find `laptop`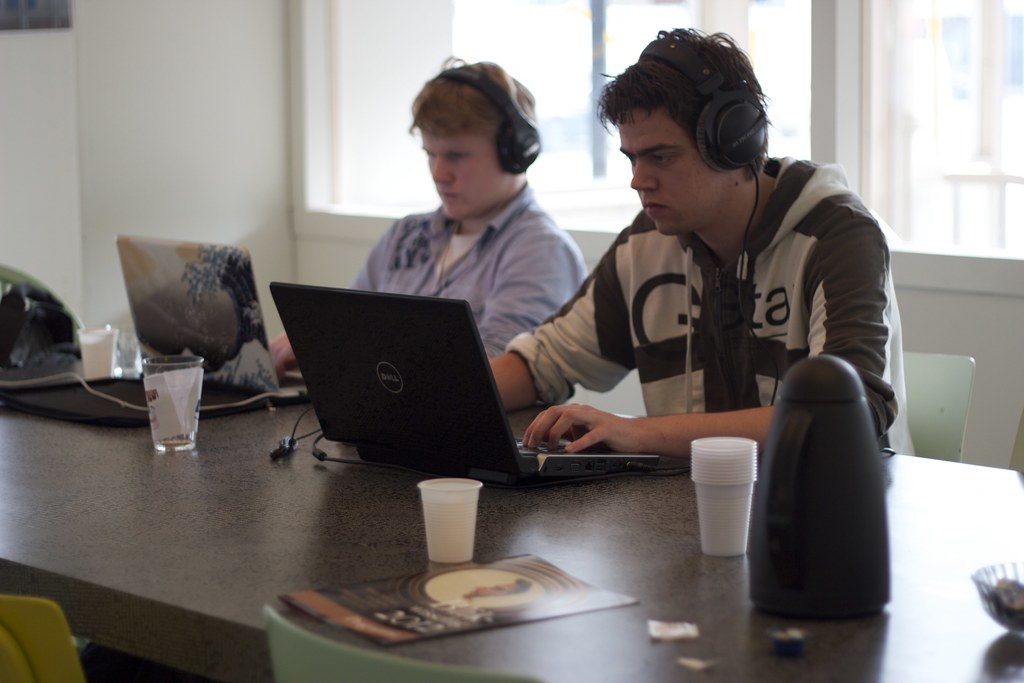
<bbox>112, 236, 308, 404</bbox>
